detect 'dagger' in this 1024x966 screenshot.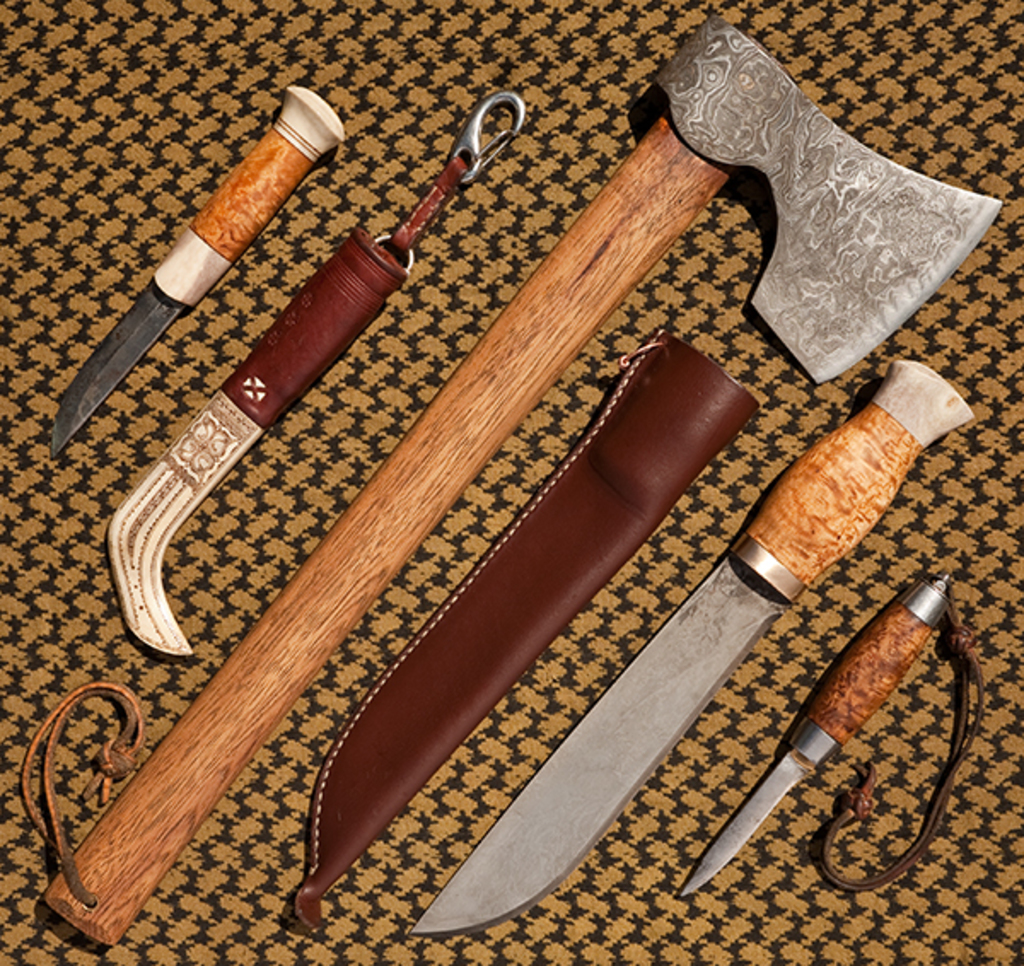
Detection: Rect(404, 355, 976, 937).
